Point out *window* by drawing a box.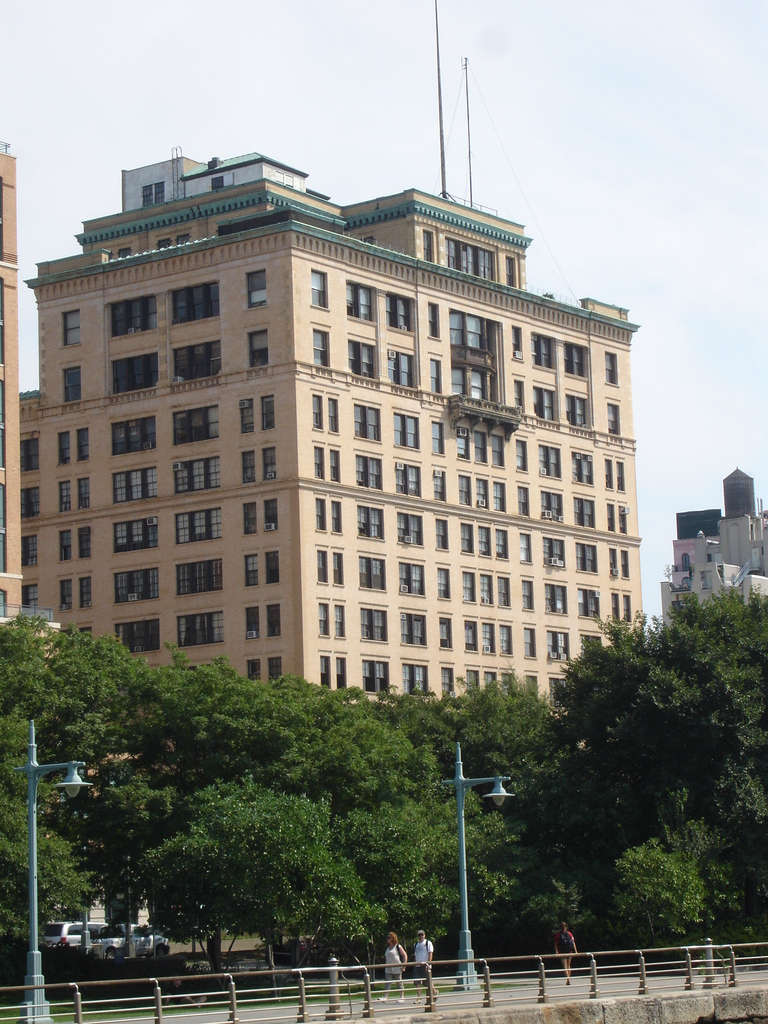
region(604, 455, 623, 488).
